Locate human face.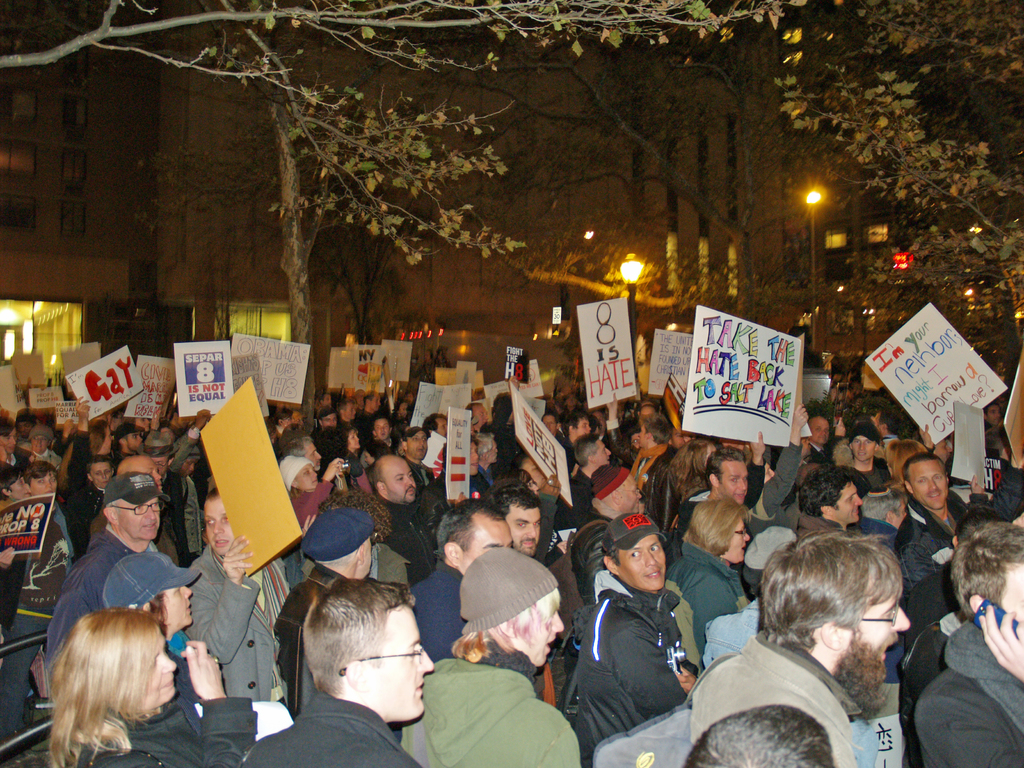
Bounding box: crop(100, 427, 115, 458).
